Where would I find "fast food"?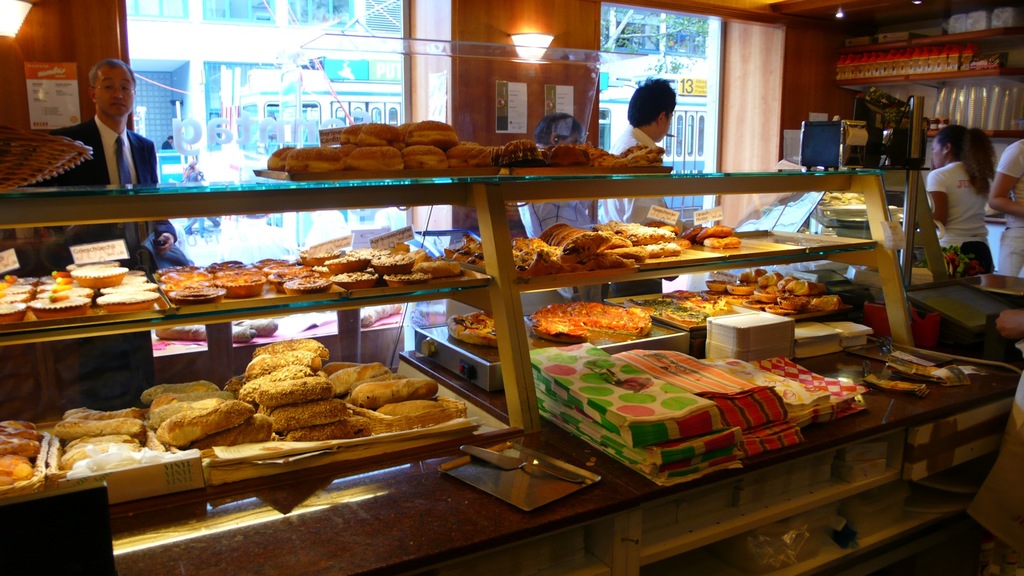
At crop(547, 296, 670, 349).
